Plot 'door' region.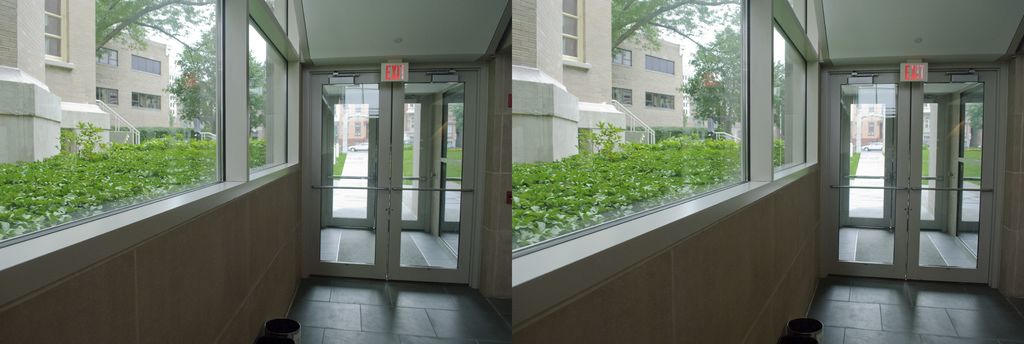
Plotted at pyautogui.locateOnScreen(829, 71, 995, 282).
